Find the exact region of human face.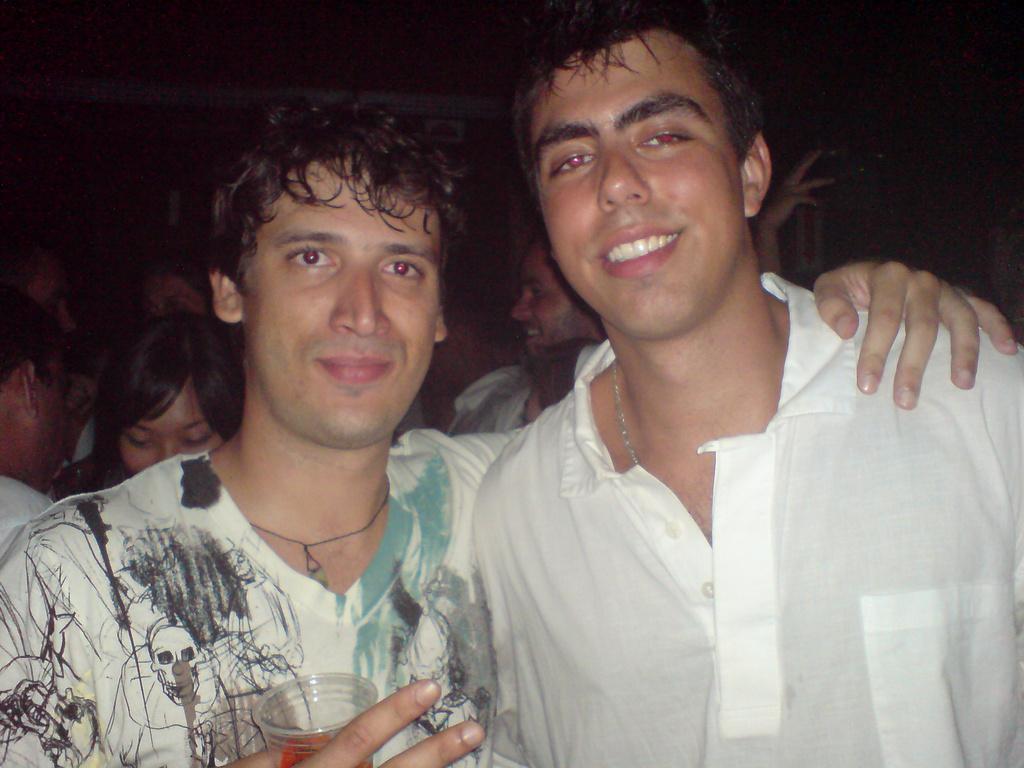
Exact region: 243:152:440:445.
